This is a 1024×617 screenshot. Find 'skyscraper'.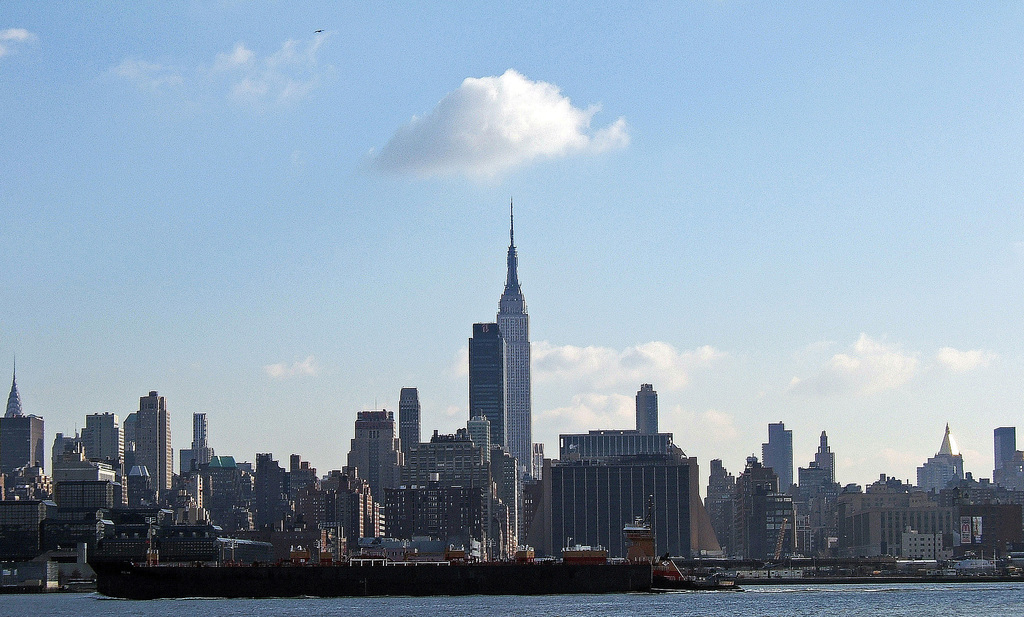
Bounding box: <bbox>131, 384, 170, 489</bbox>.
